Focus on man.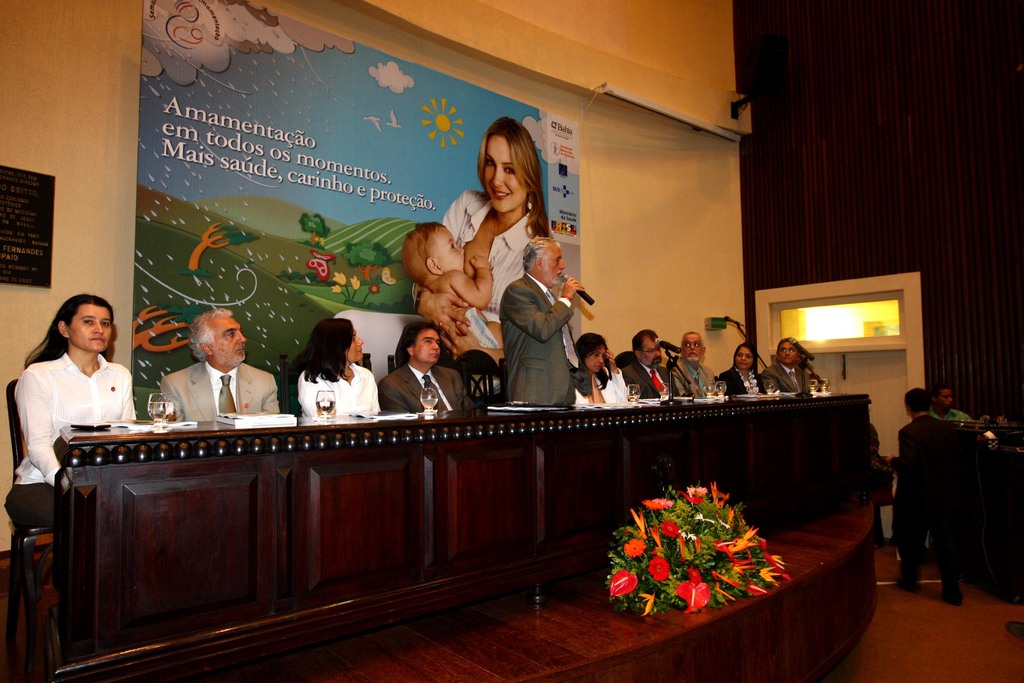
Focused at 380,322,474,415.
